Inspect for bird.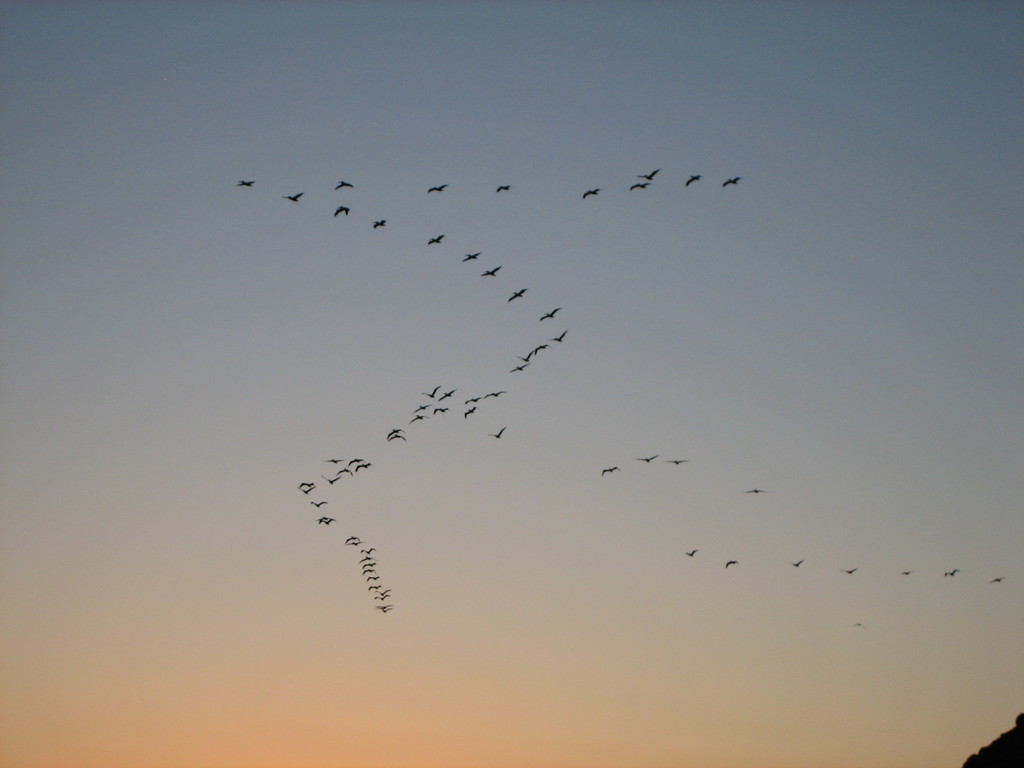
Inspection: (x1=847, y1=566, x2=857, y2=574).
